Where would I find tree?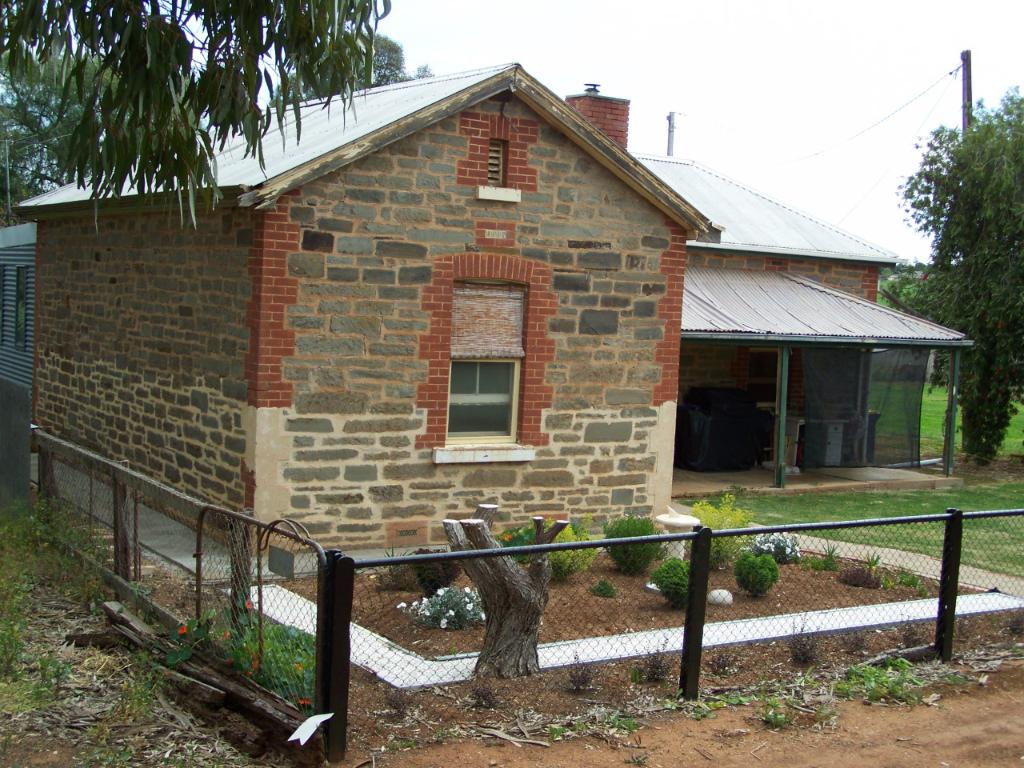
At (4, 19, 158, 216).
